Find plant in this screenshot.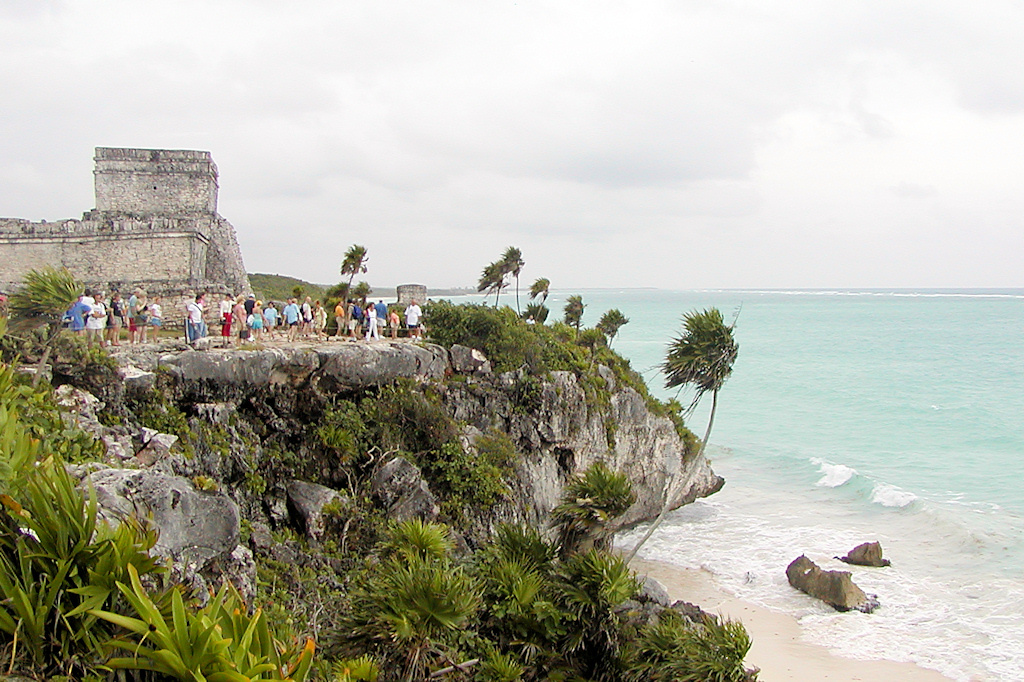
The bounding box for plant is [x1=0, y1=447, x2=106, y2=624].
